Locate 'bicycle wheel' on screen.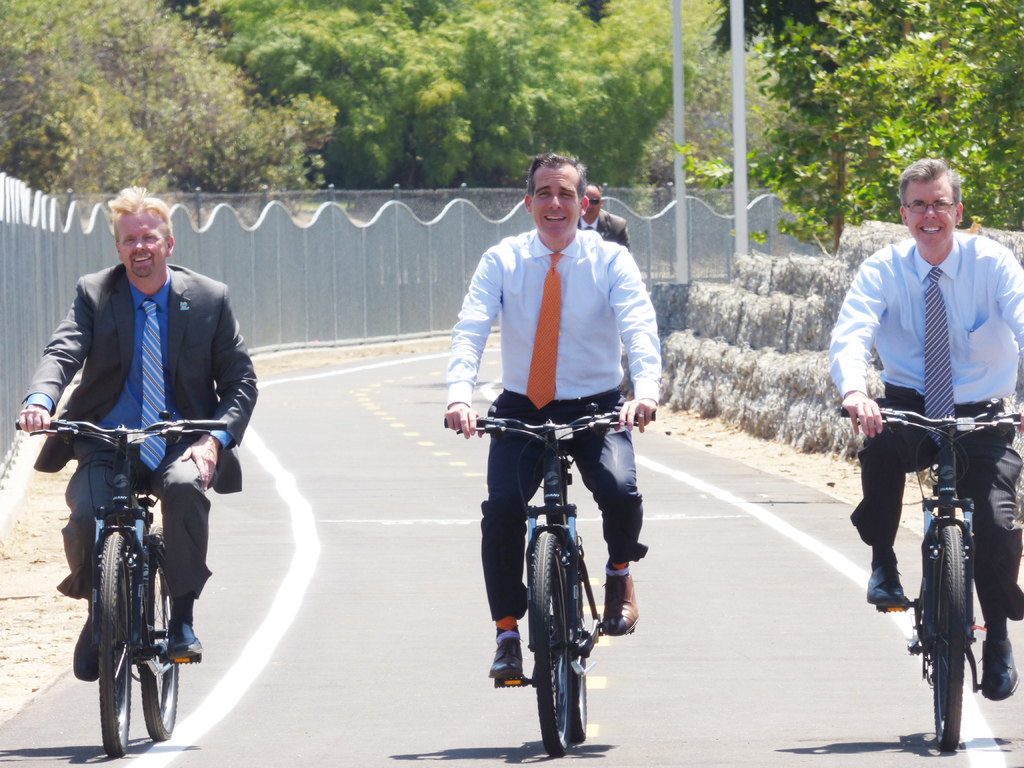
On screen at [527,527,570,755].
